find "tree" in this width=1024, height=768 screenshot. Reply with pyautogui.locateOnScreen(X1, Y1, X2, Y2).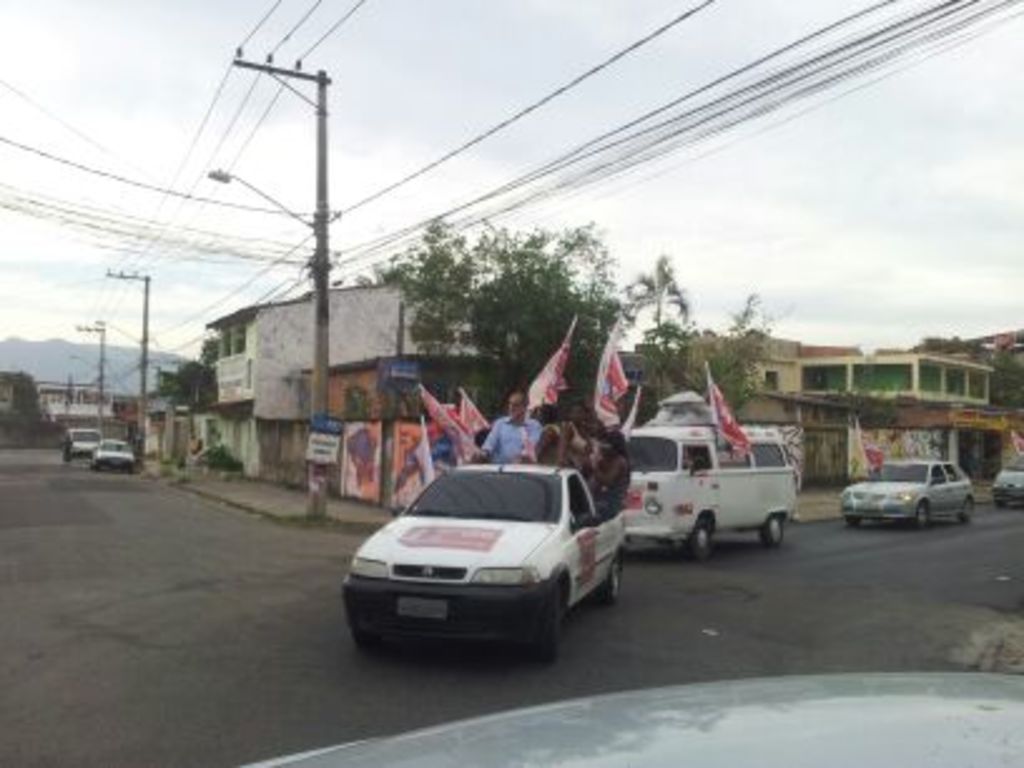
pyautogui.locateOnScreen(615, 251, 693, 336).
